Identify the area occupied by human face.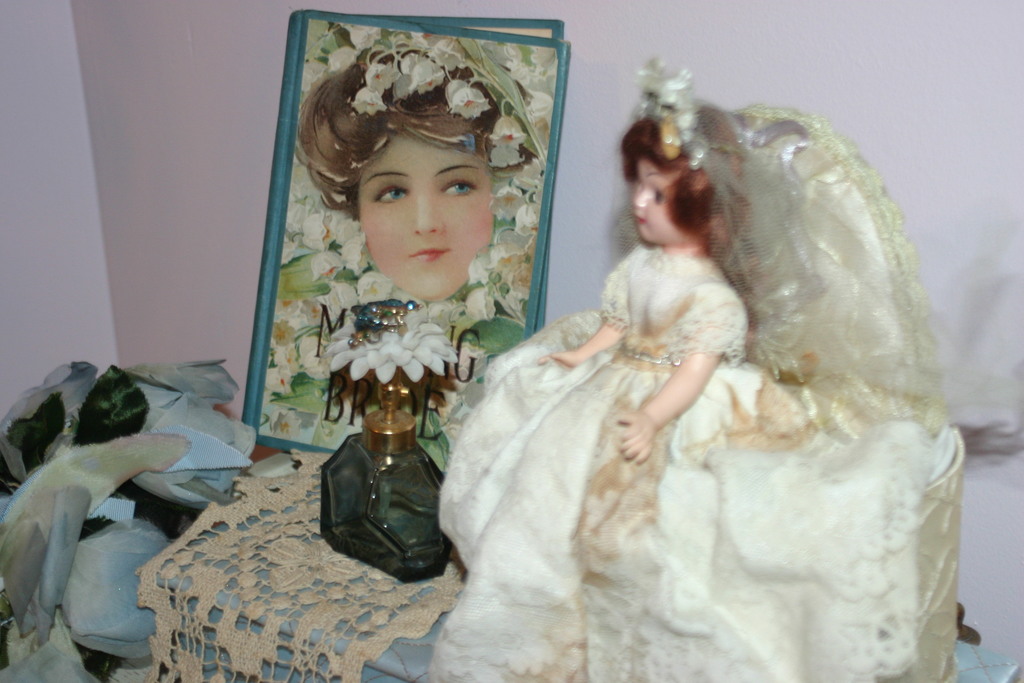
Area: {"x1": 357, "y1": 135, "x2": 491, "y2": 304}.
